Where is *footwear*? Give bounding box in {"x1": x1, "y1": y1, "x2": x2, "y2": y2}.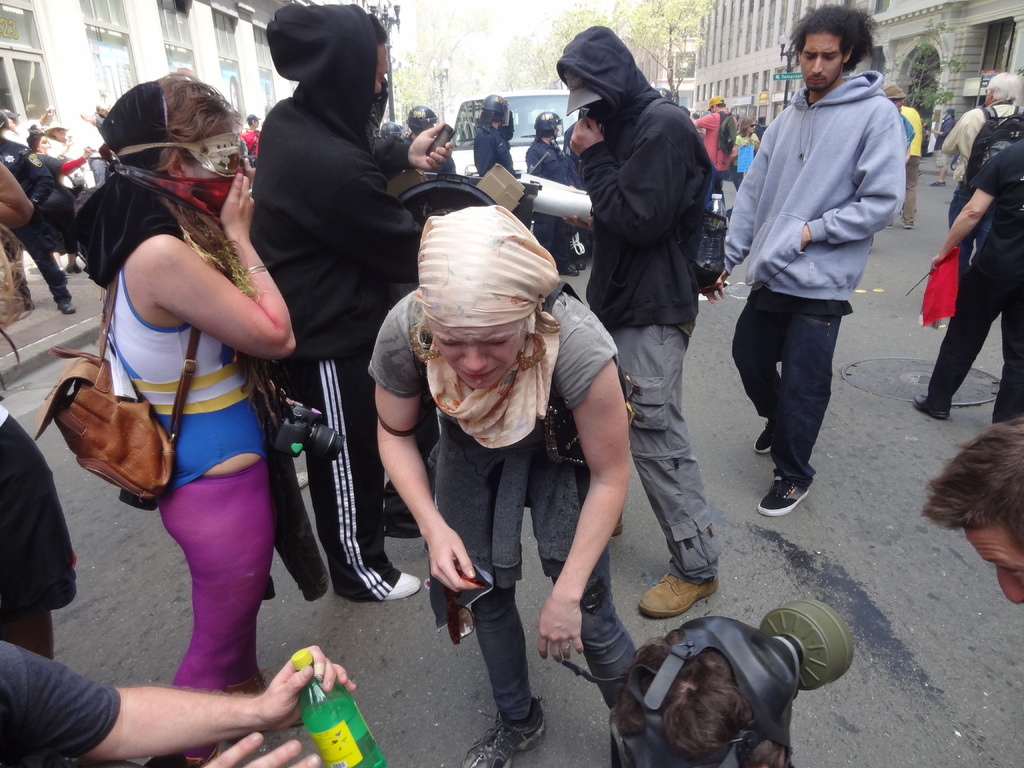
{"x1": 558, "y1": 265, "x2": 579, "y2": 277}.
